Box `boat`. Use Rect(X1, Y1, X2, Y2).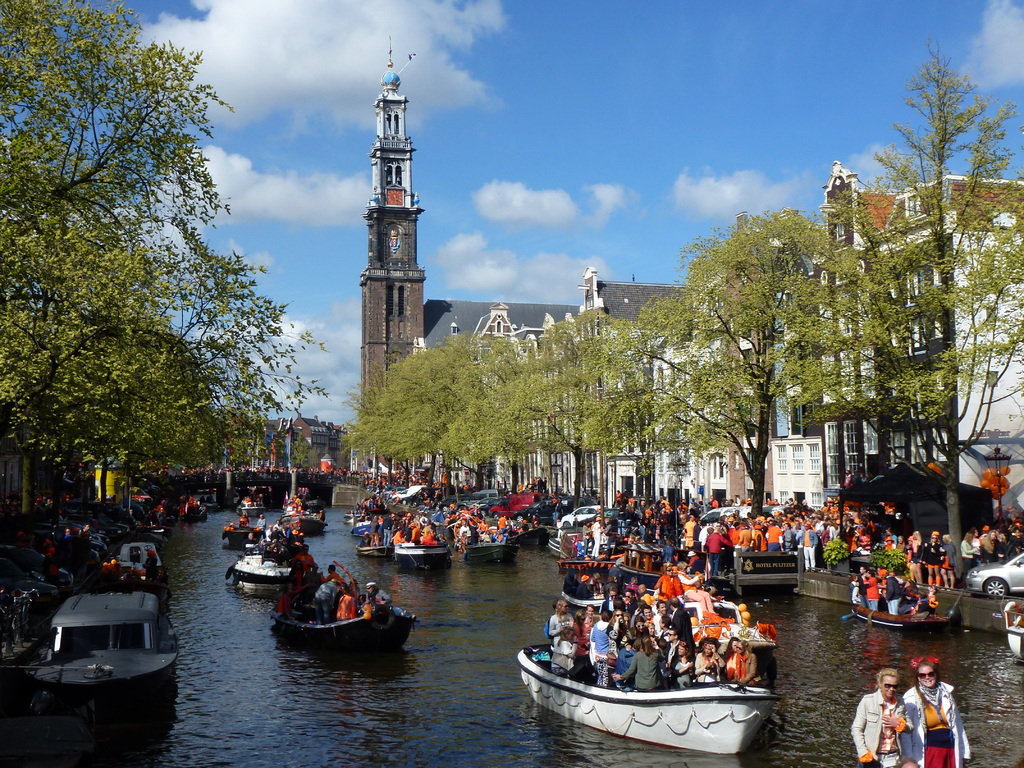
Rect(191, 500, 204, 516).
